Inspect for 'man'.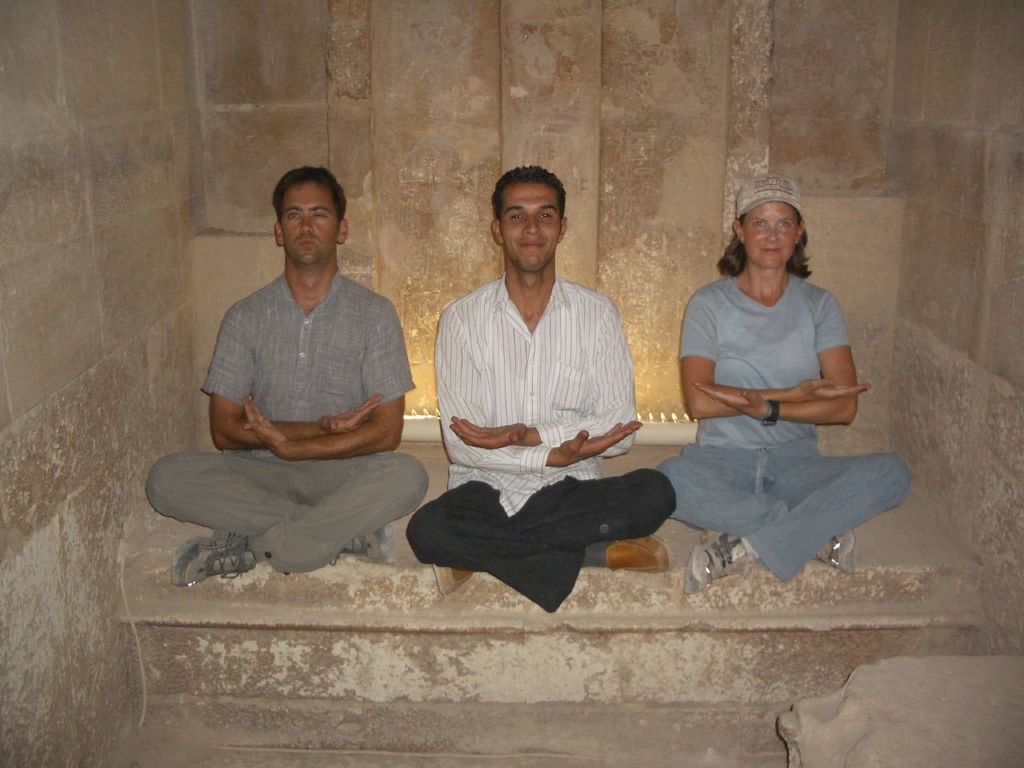
Inspection: crop(165, 167, 411, 509).
